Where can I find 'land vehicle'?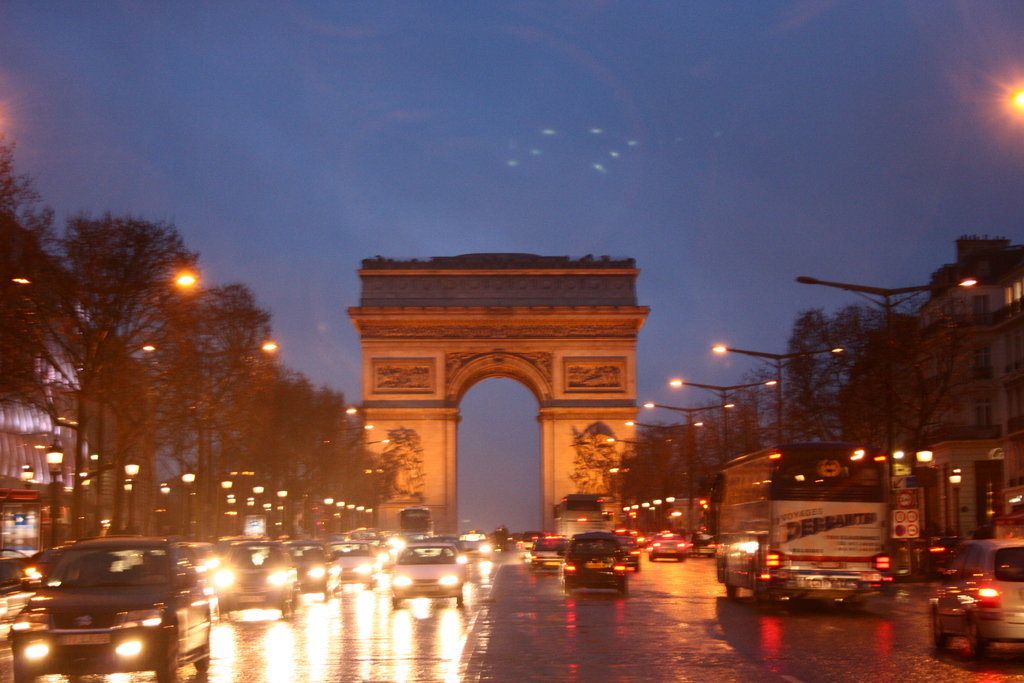
You can find it at (927, 537, 1023, 664).
